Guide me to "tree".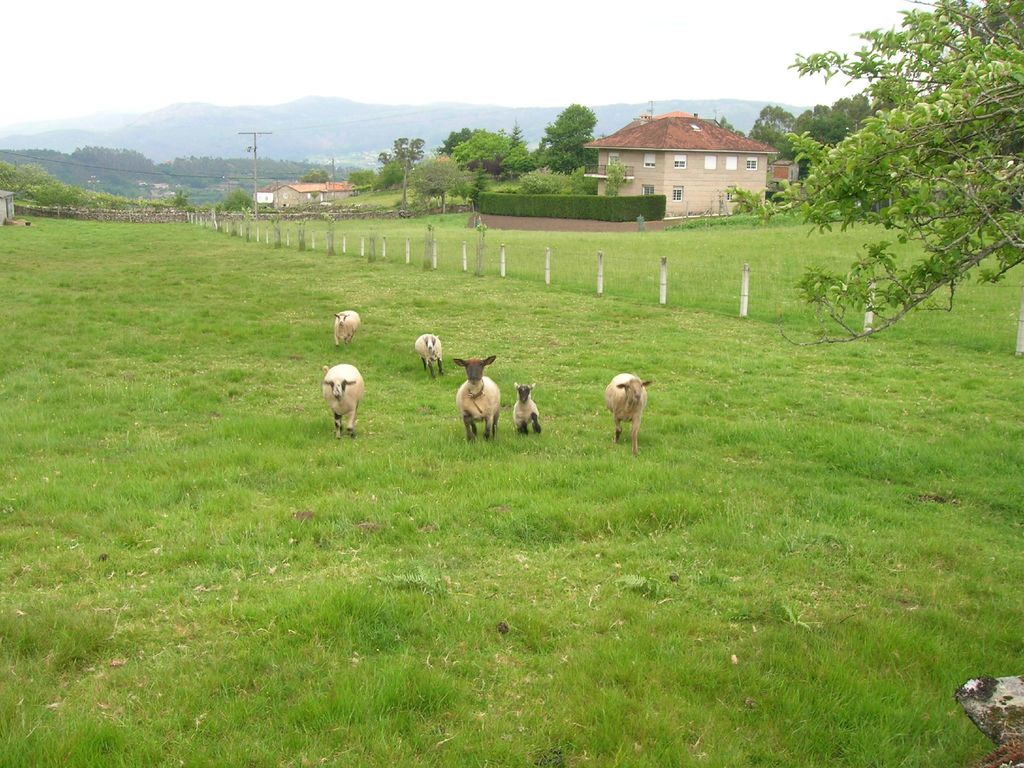
Guidance: rect(726, 0, 1023, 352).
